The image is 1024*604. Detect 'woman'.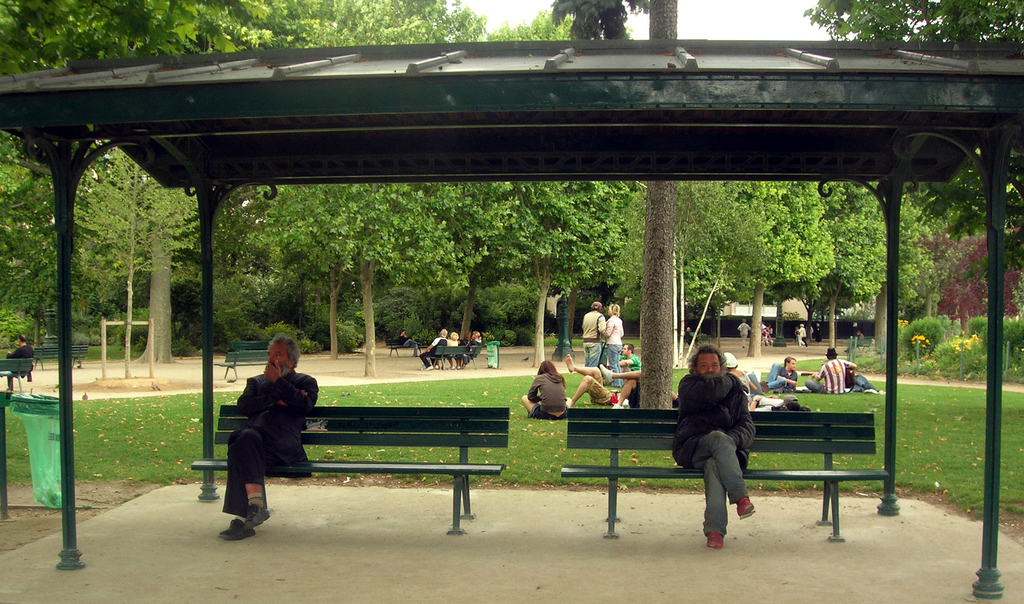
Detection: bbox=[522, 360, 572, 421].
